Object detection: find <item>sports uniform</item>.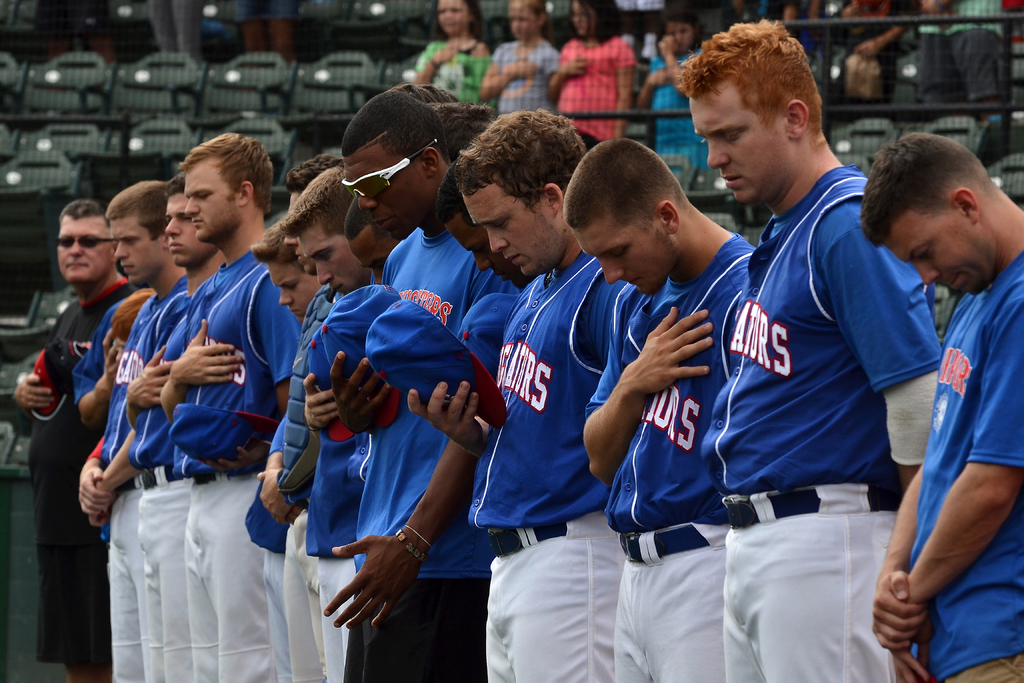
682, 65, 929, 601.
